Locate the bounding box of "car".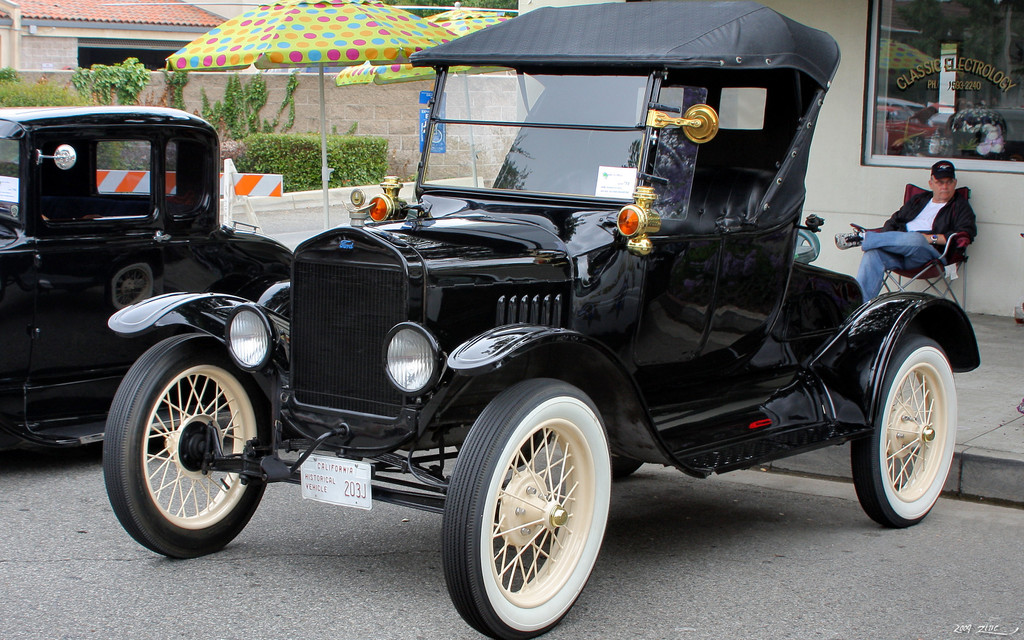
Bounding box: bbox(1, 107, 279, 420).
